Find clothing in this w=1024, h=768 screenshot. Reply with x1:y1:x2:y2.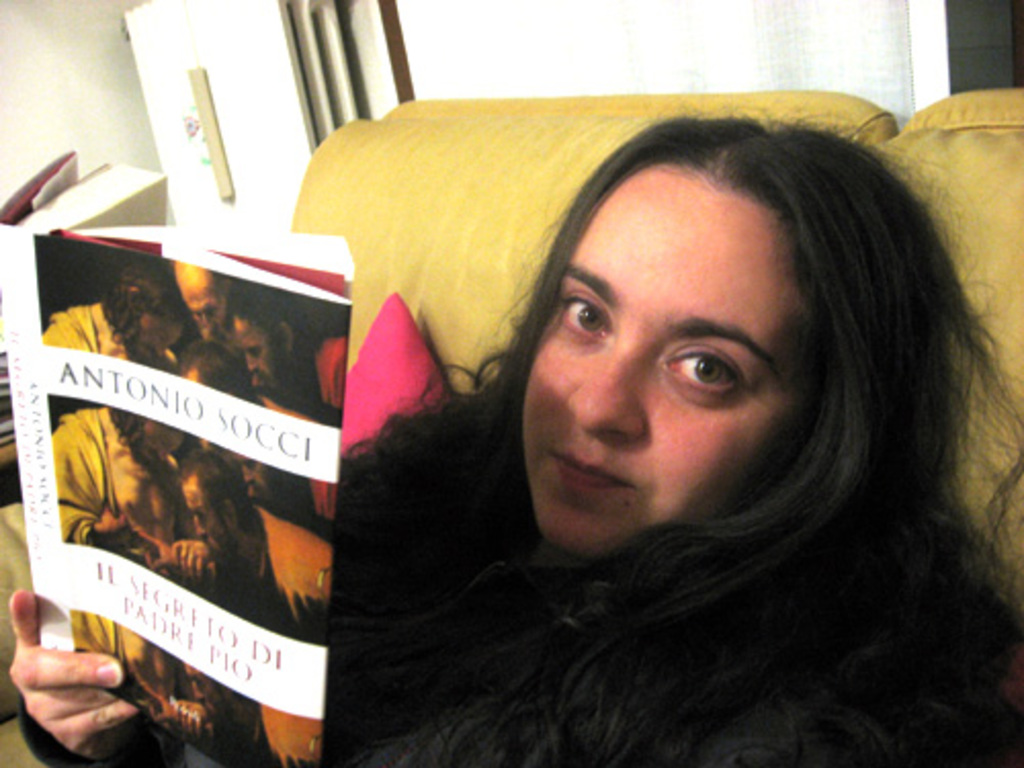
313:483:340:532.
